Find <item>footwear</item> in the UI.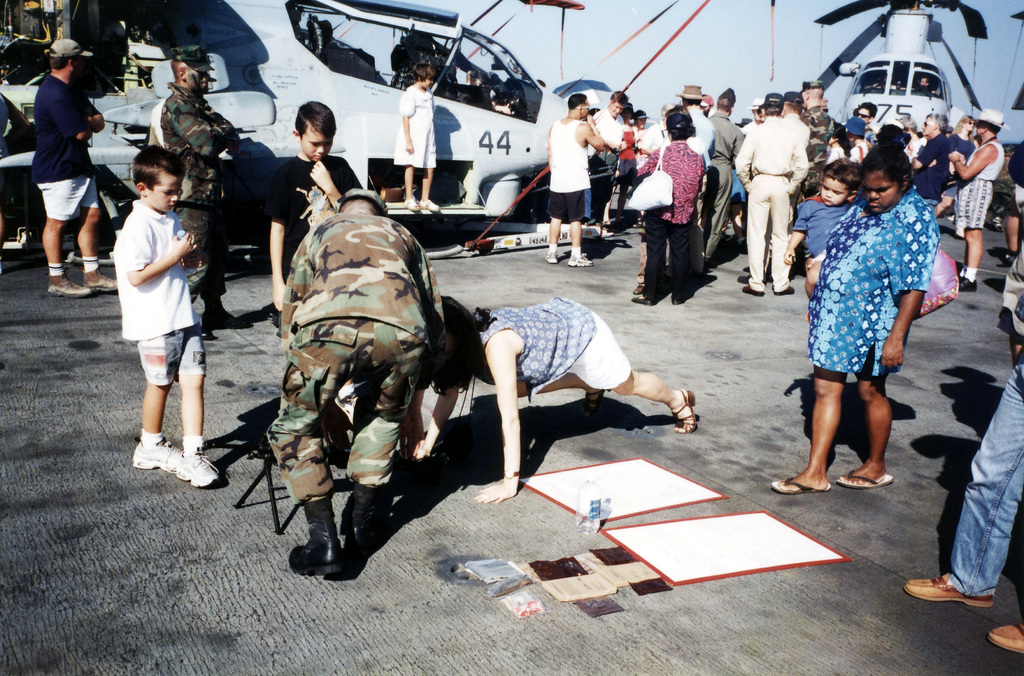
UI element at <region>672, 388, 696, 433</region>.
